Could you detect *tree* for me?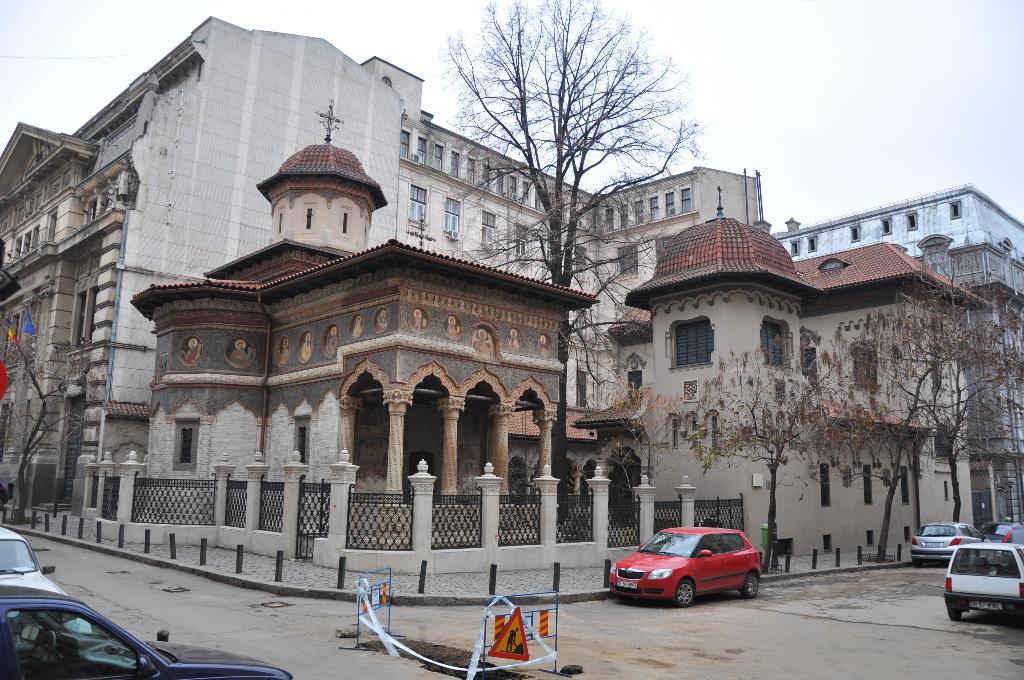
Detection result: 845 250 1023 572.
